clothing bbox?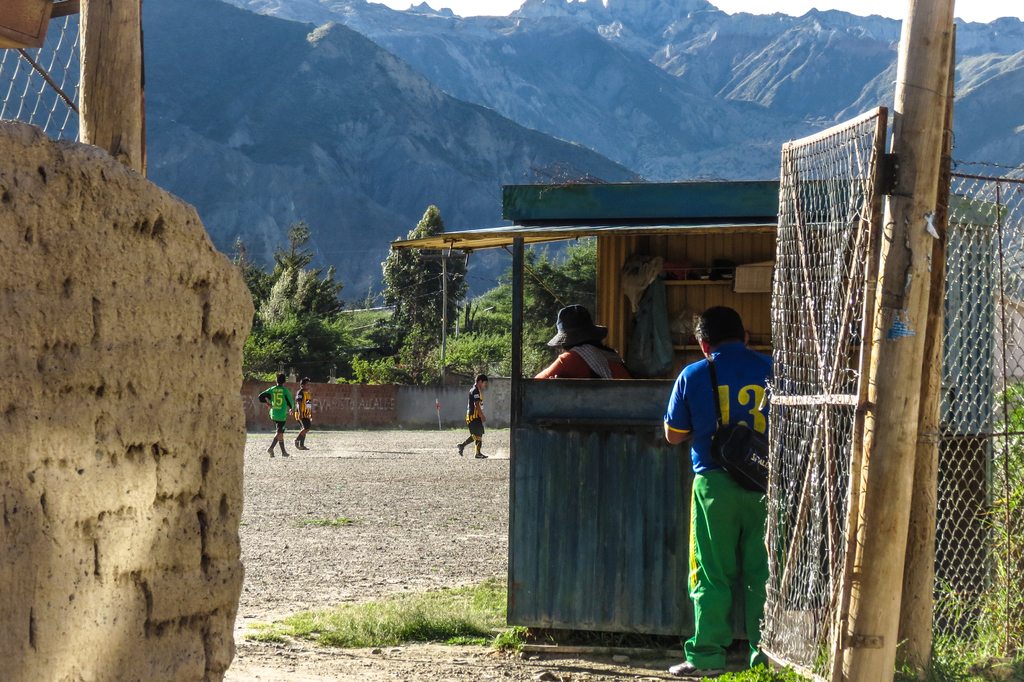
select_region(463, 384, 484, 441)
